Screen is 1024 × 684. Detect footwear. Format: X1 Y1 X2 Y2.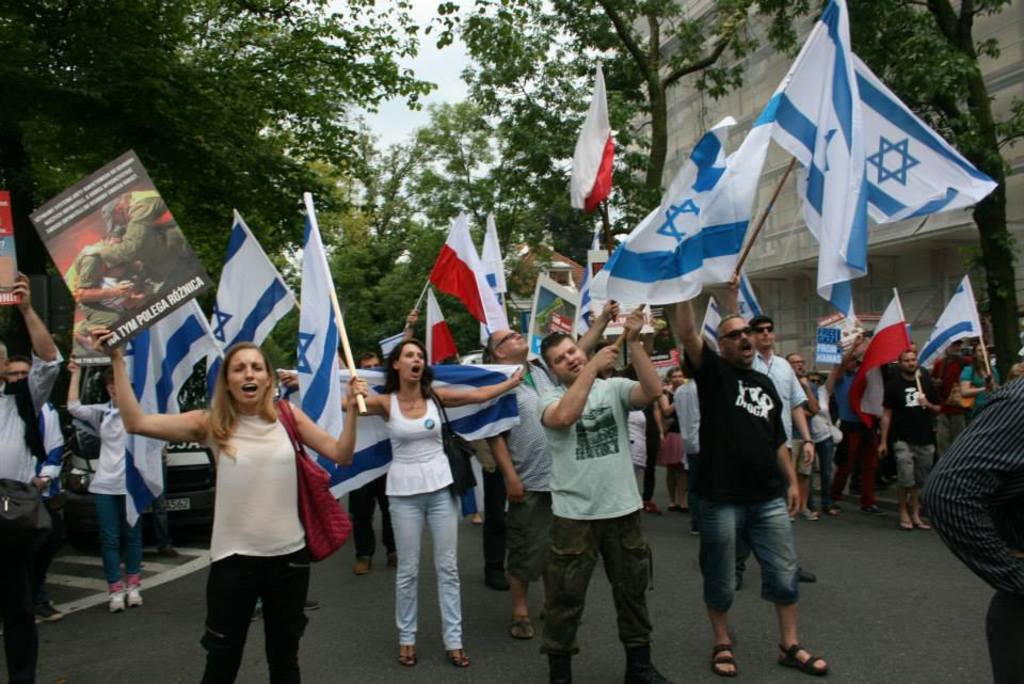
798 567 817 583.
